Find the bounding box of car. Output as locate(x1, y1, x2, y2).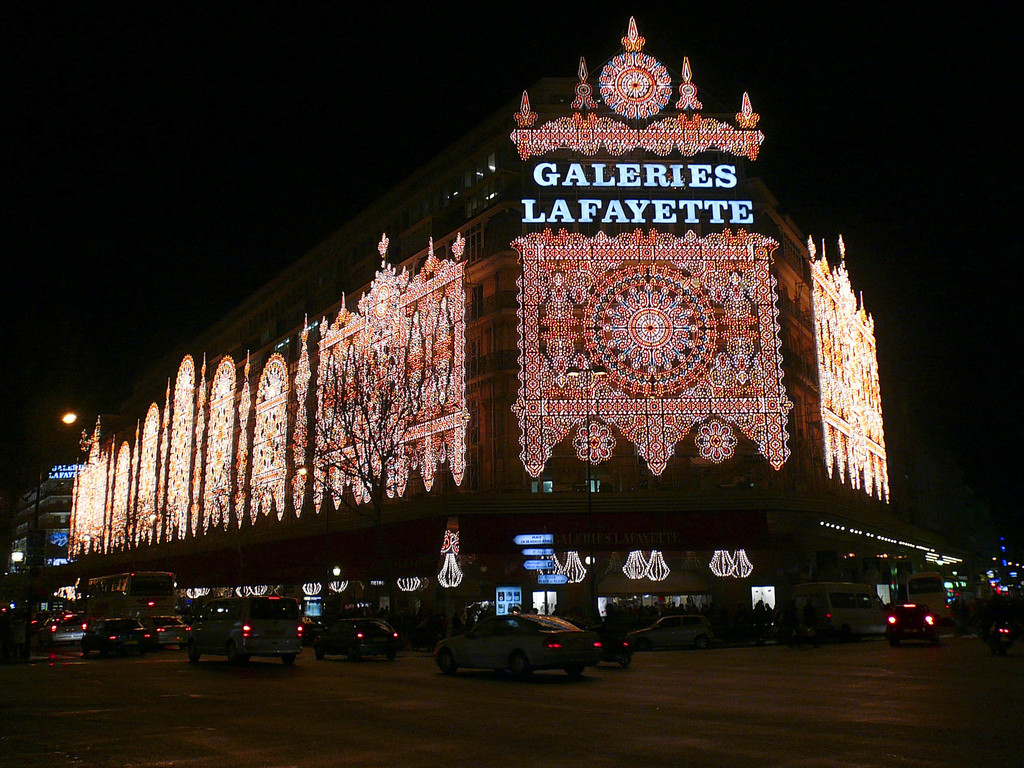
locate(33, 611, 51, 625).
